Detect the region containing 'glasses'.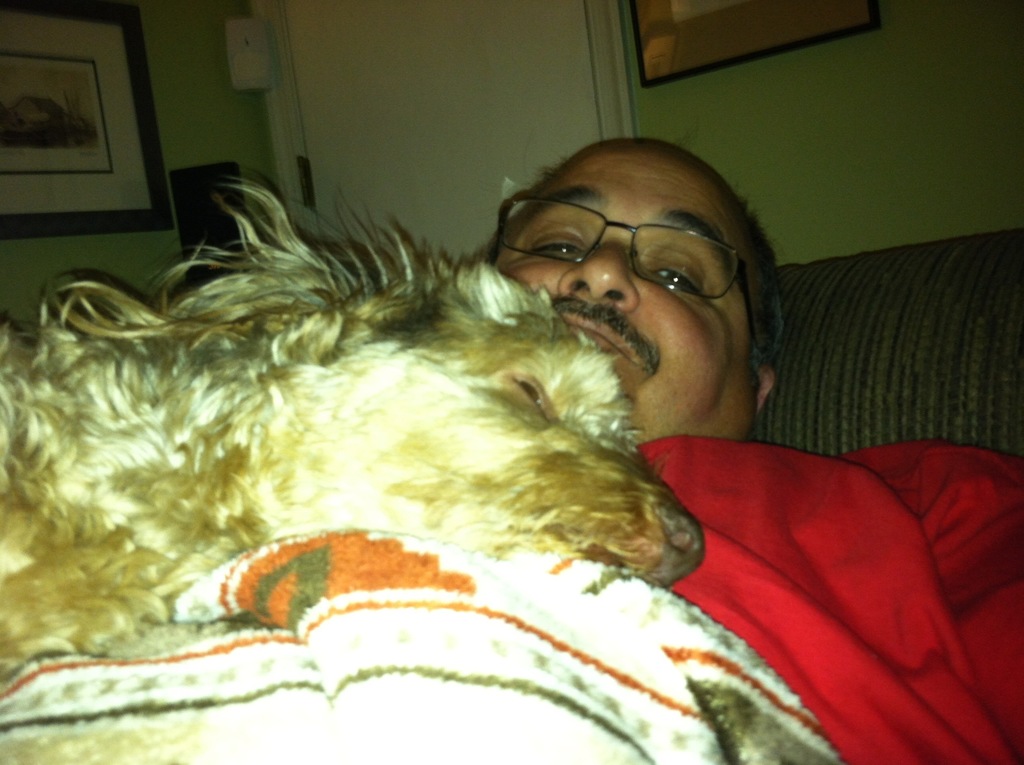
492/197/762/306.
